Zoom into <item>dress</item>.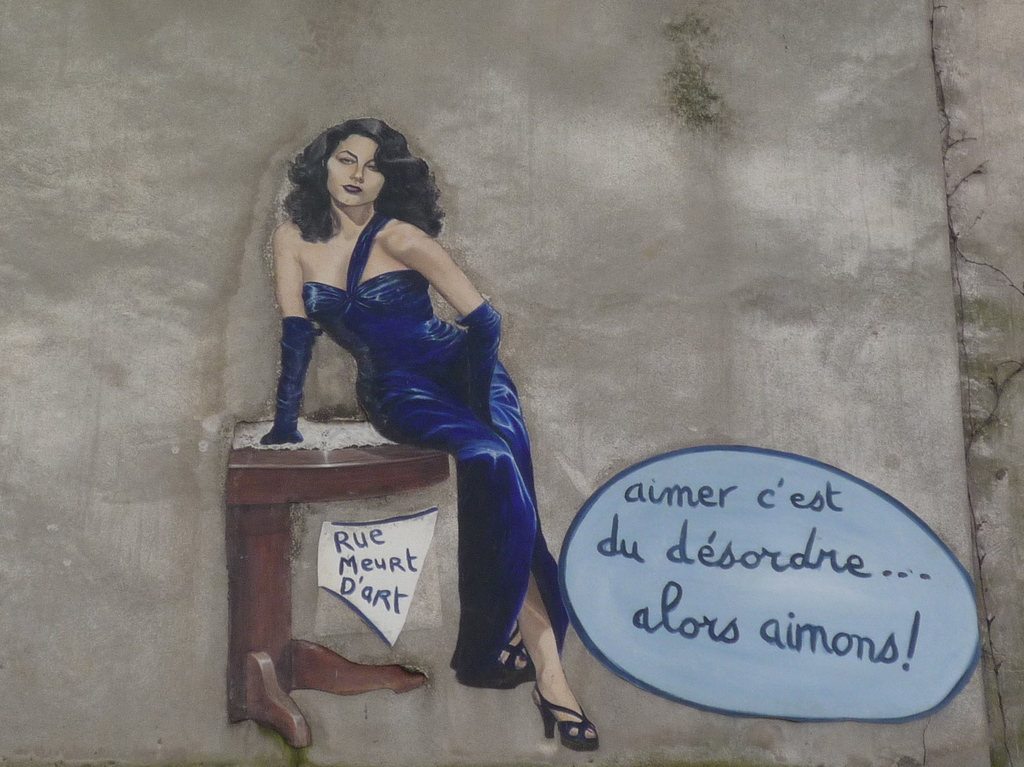
Zoom target: pyautogui.locateOnScreen(303, 211, 573, 690).
